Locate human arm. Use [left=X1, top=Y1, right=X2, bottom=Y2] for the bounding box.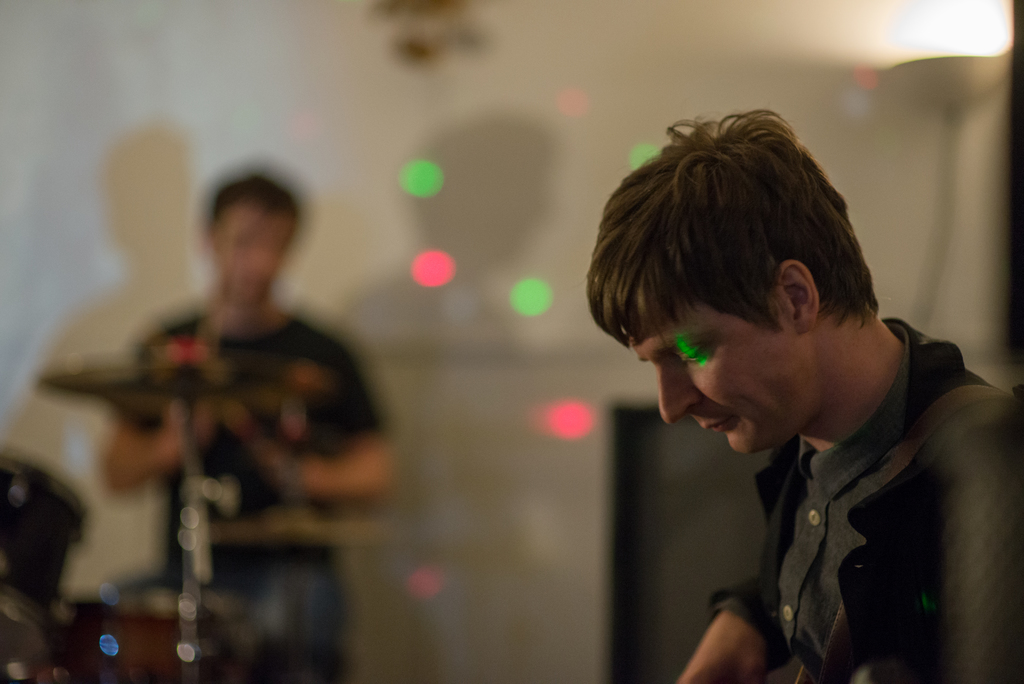
[left=289, top=379, right=390, bottom=500].
